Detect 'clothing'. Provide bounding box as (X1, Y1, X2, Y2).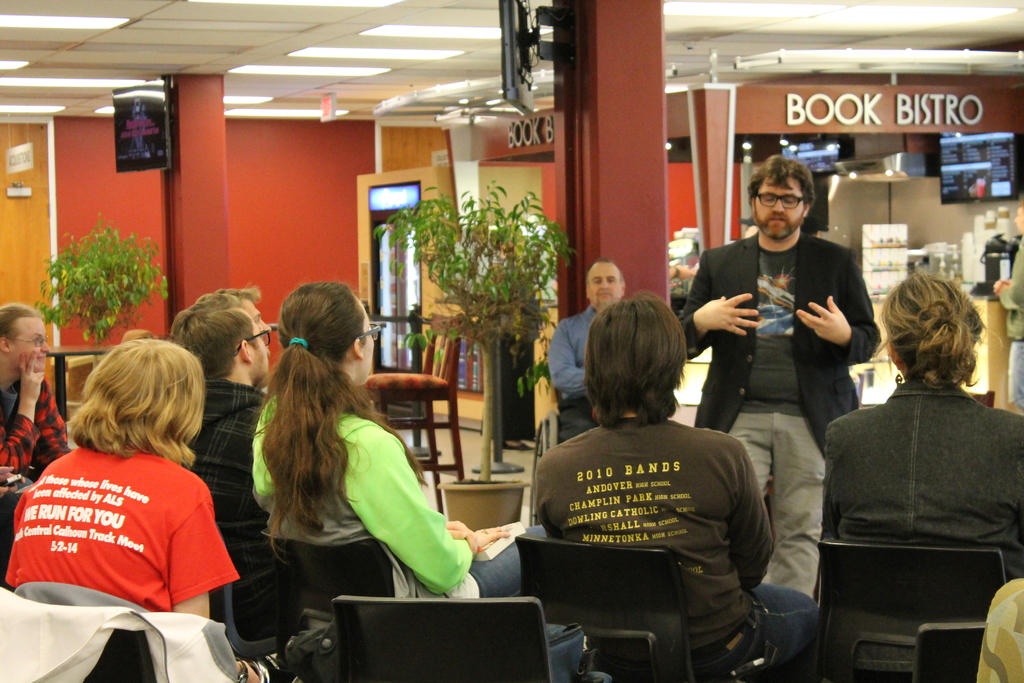
(831, 368, 1020, 563).
